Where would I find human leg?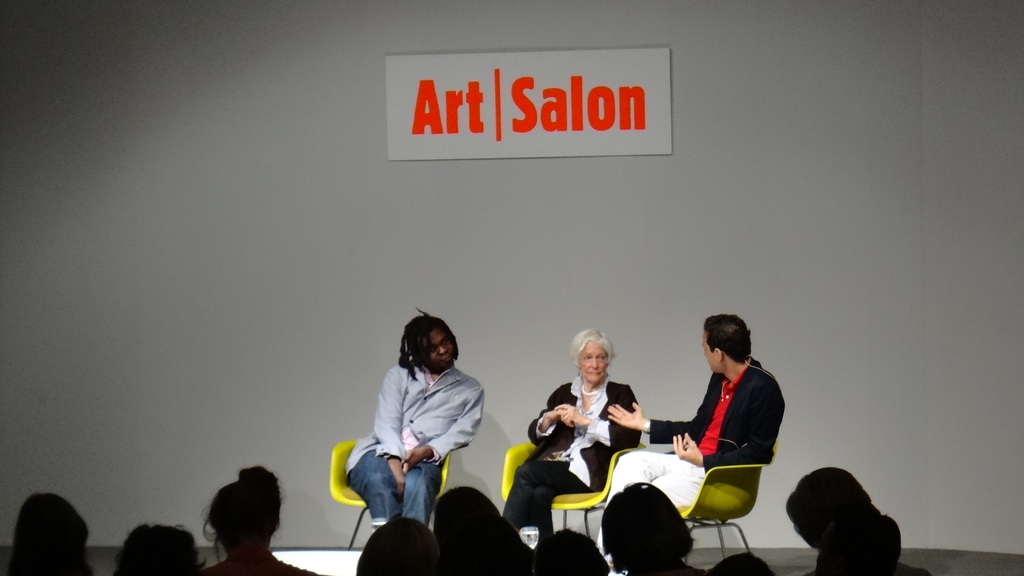
At bbox(605, 447, 694, 507).
